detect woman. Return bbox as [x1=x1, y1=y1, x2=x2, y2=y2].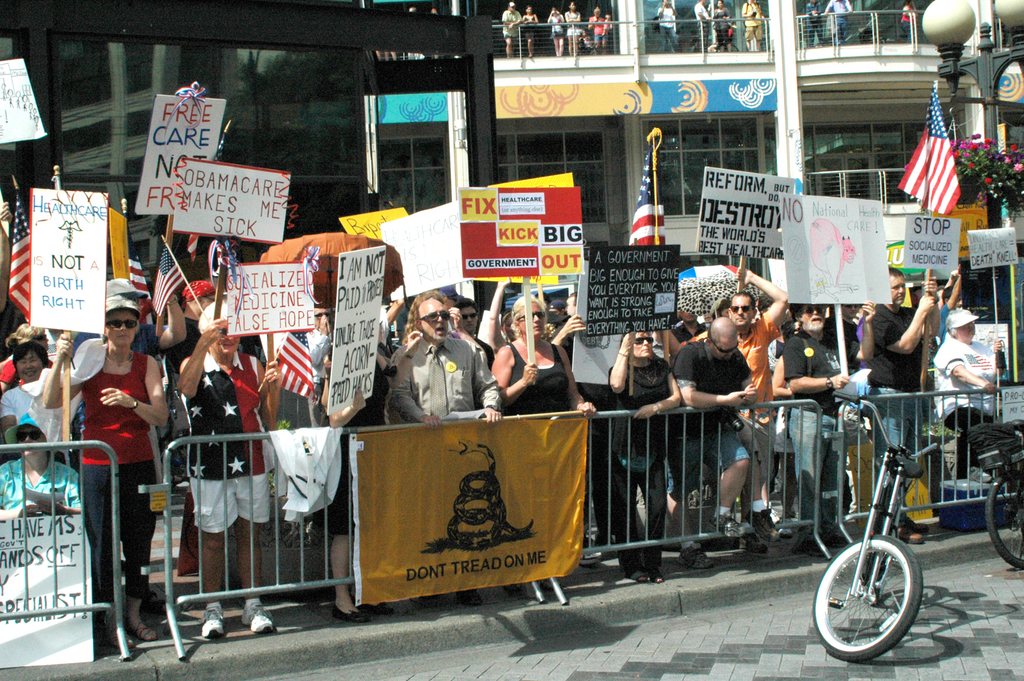
[x1=548, y1=8, x2=566, y2=56].
